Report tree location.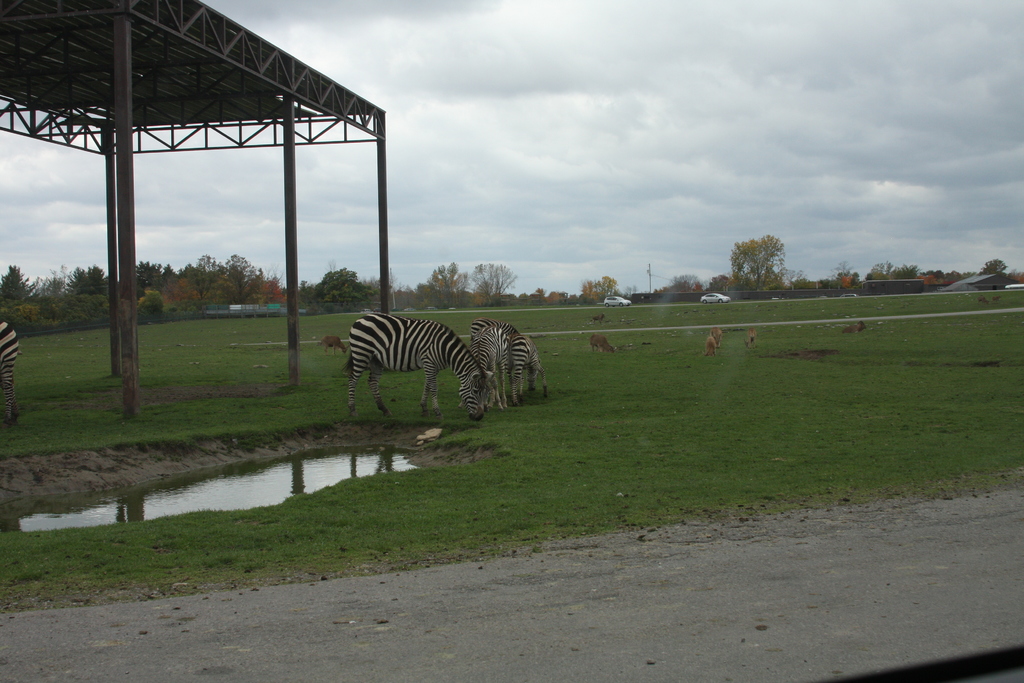
Report: box=[419, 258, 467, 310].
